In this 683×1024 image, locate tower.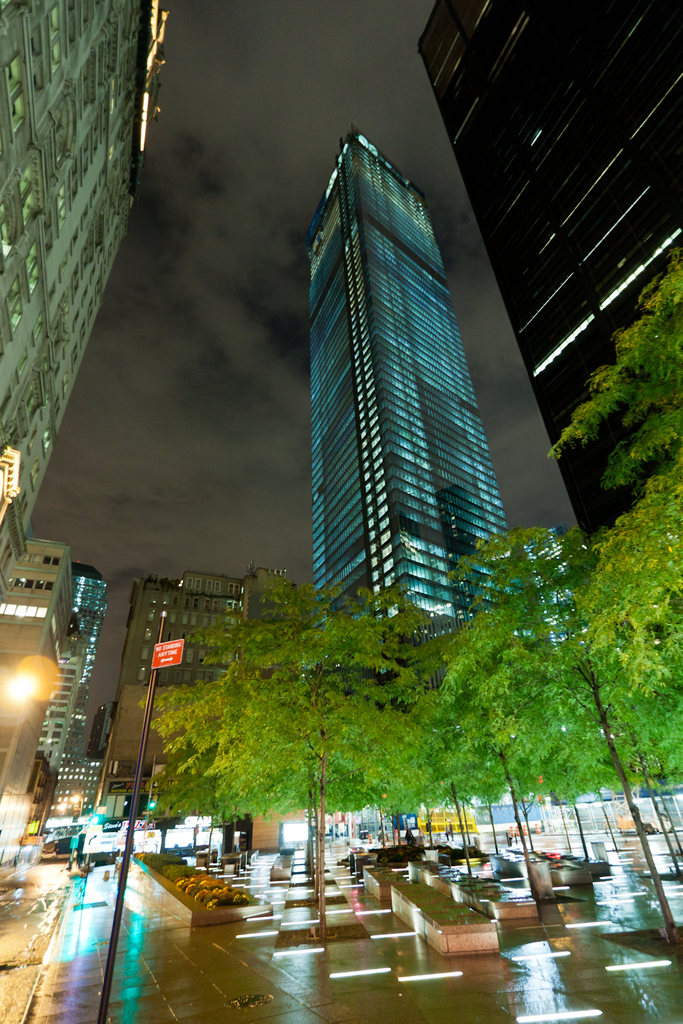
Bounding box: <region>0, 0, 163, 593</region>.
